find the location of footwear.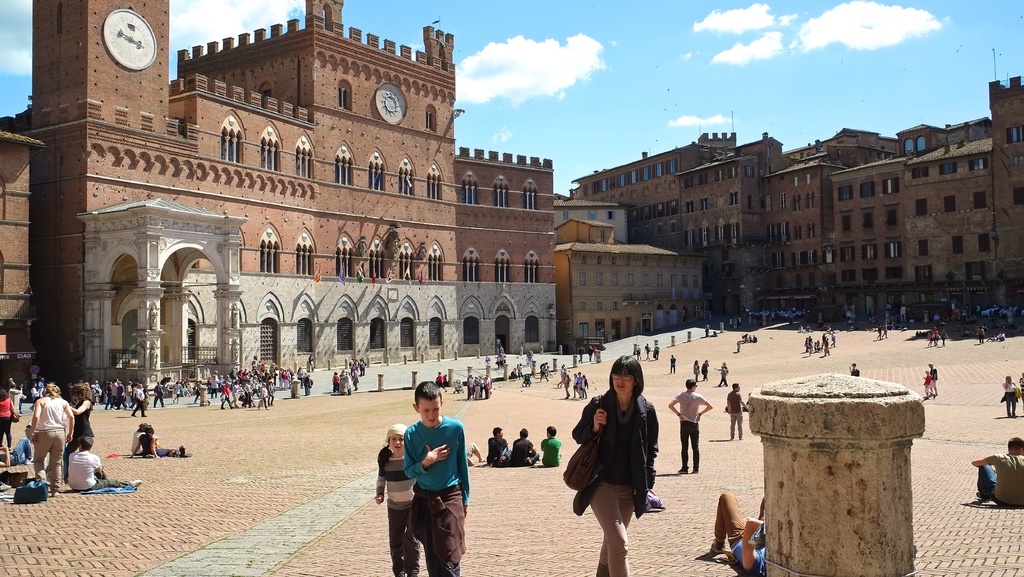
Location: <bbox>692, 467, 698, 475</bbox>.
